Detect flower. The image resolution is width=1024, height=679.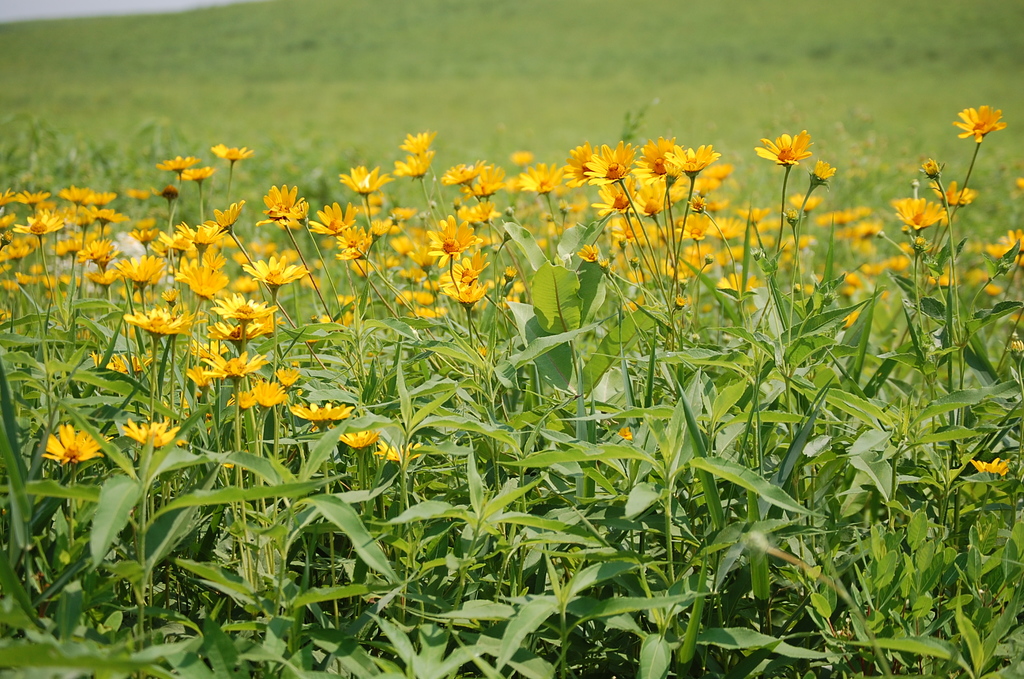
[x1=374, y1=435, x2=420, y2=468].
